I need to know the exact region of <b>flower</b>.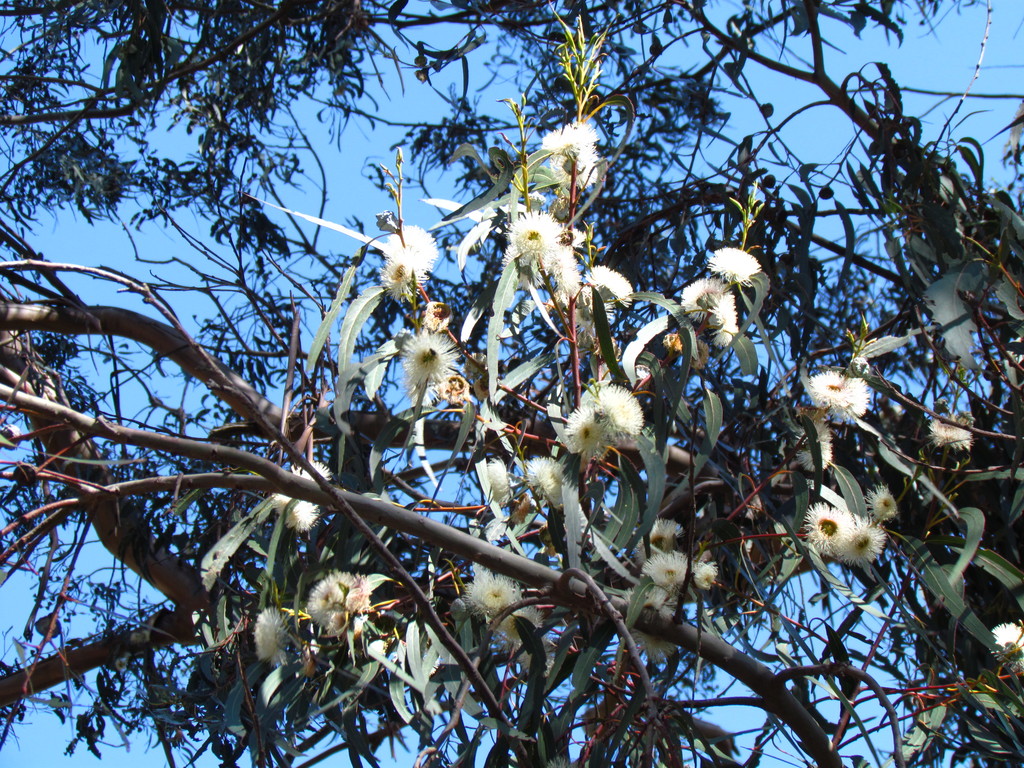
Region: (left=836, top=509, right=888, bottom=566).
